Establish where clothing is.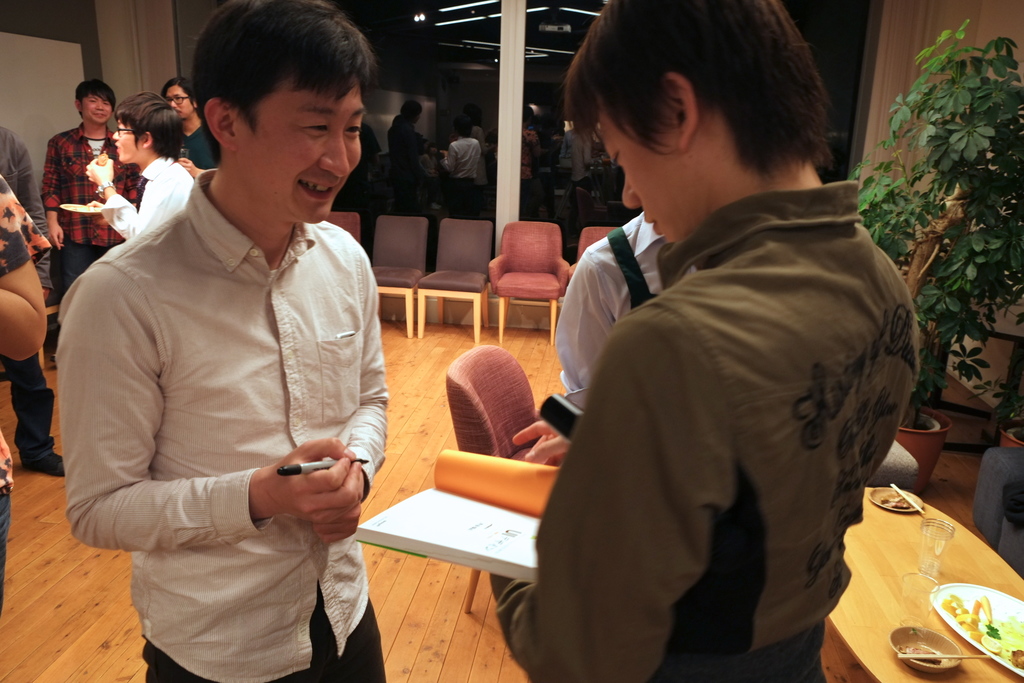
Established at pyautogui.locateOnScreen(486, 181, 918, 682).
